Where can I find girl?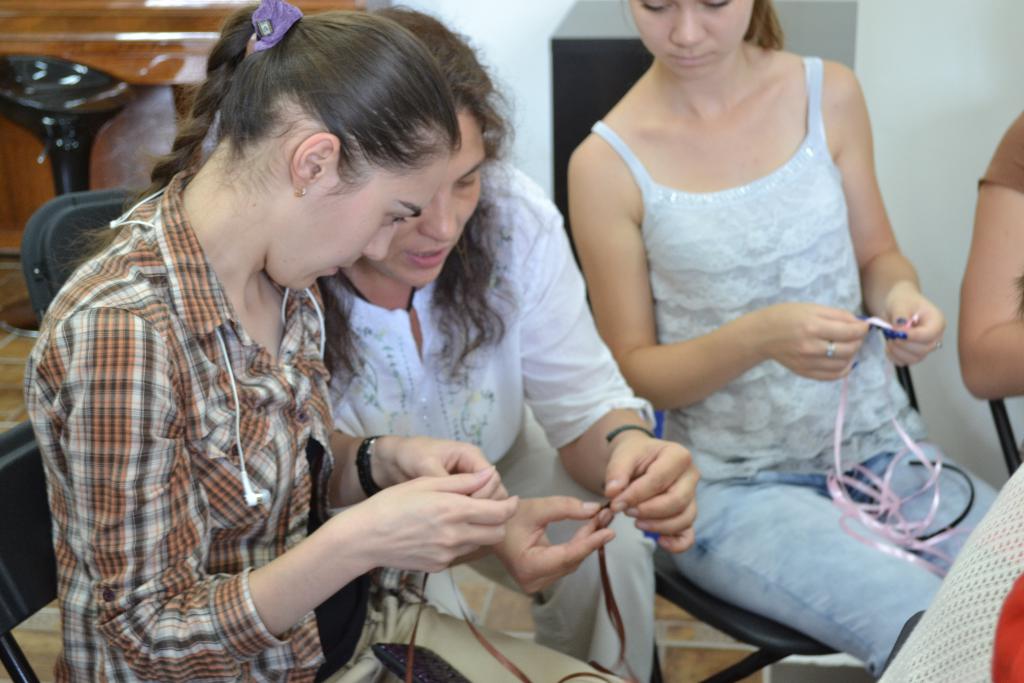
You can find it at BBox(557, 0, 999, 682).
